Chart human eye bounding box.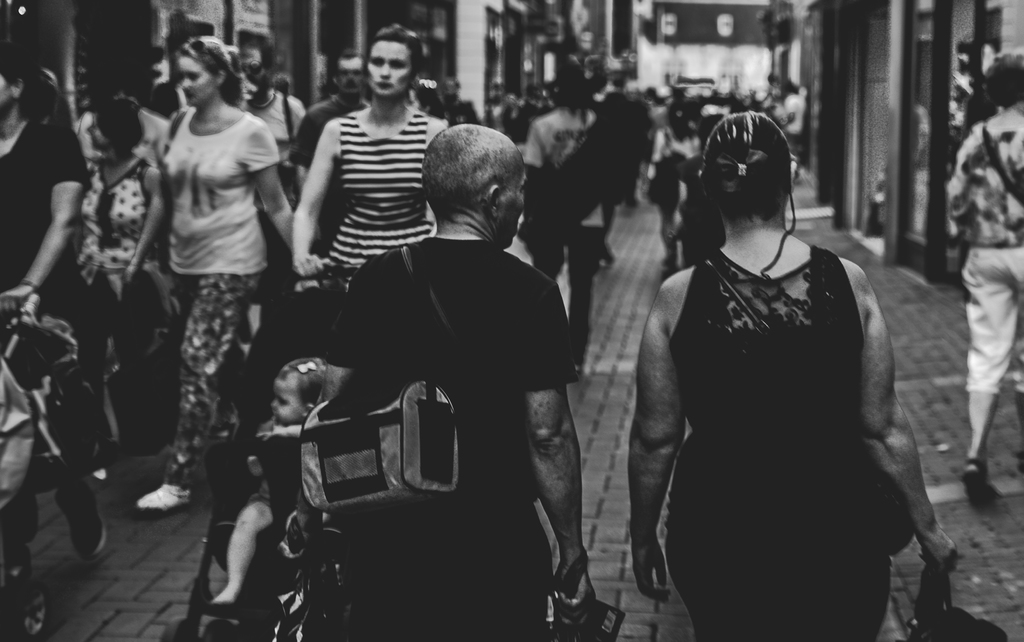
Charted: (left=370, top=56, right=385, bottom=67).
